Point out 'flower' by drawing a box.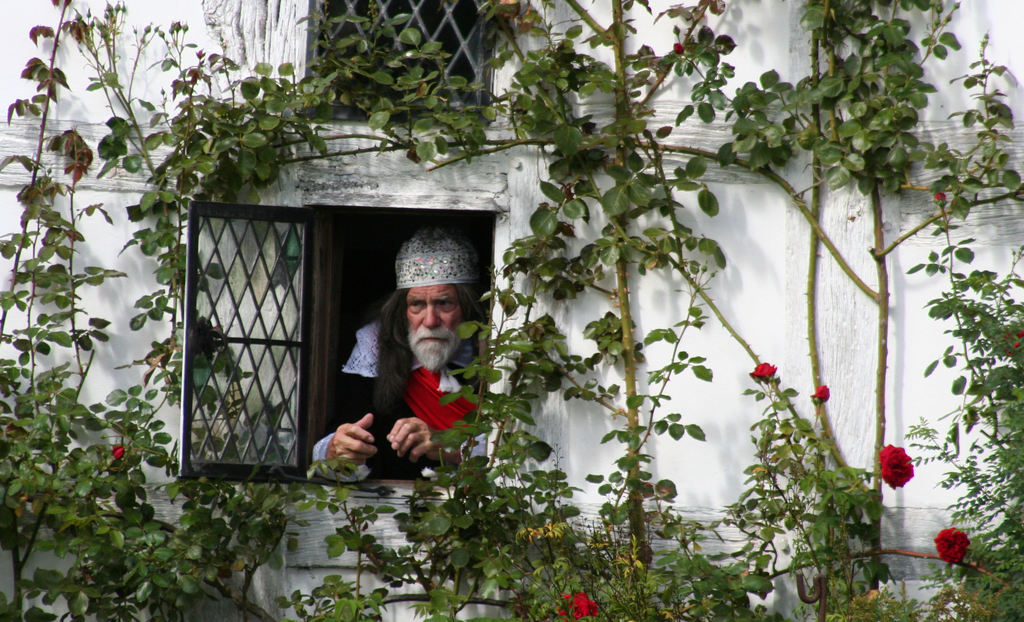
BBox(557, 591, 597, 621).
